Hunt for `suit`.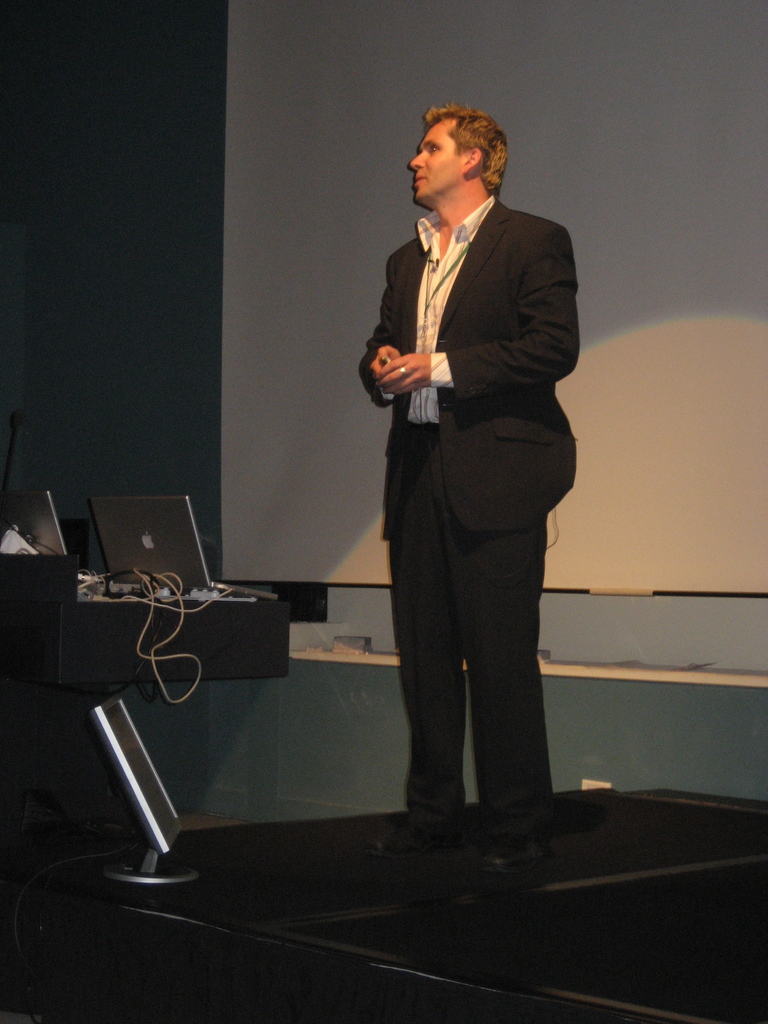
Hunted down at crop(356, 127, 589, 864).
